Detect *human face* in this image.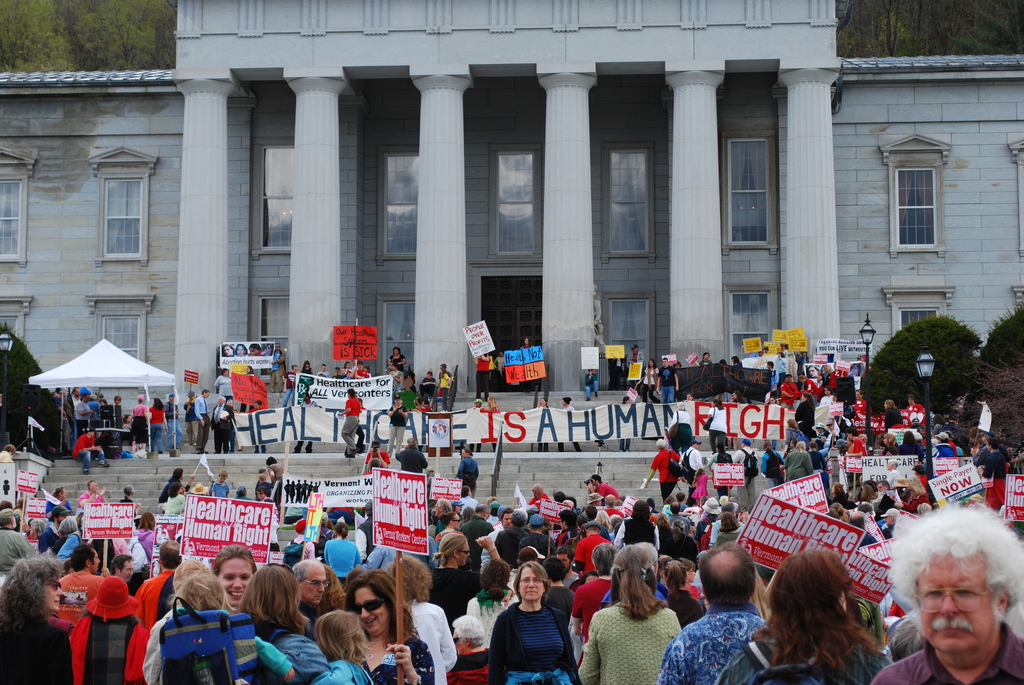
Detection: BBox(300, 569, 328, 606).
